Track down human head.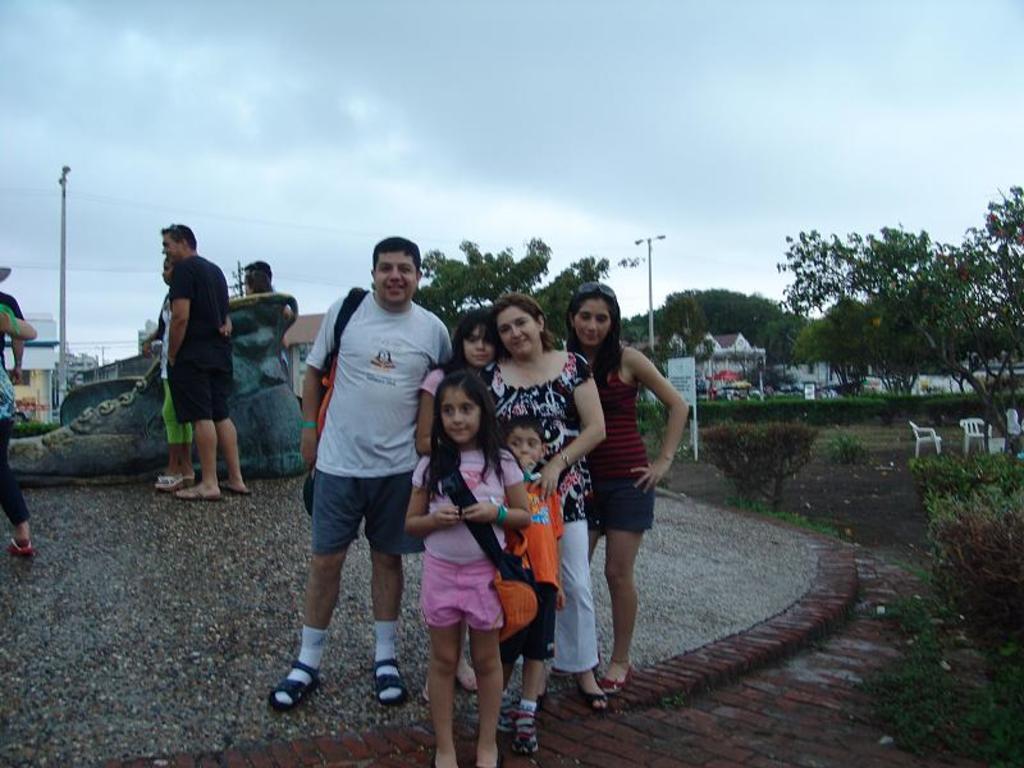
Tracked to l=492, t=292, r=553, b=355.
